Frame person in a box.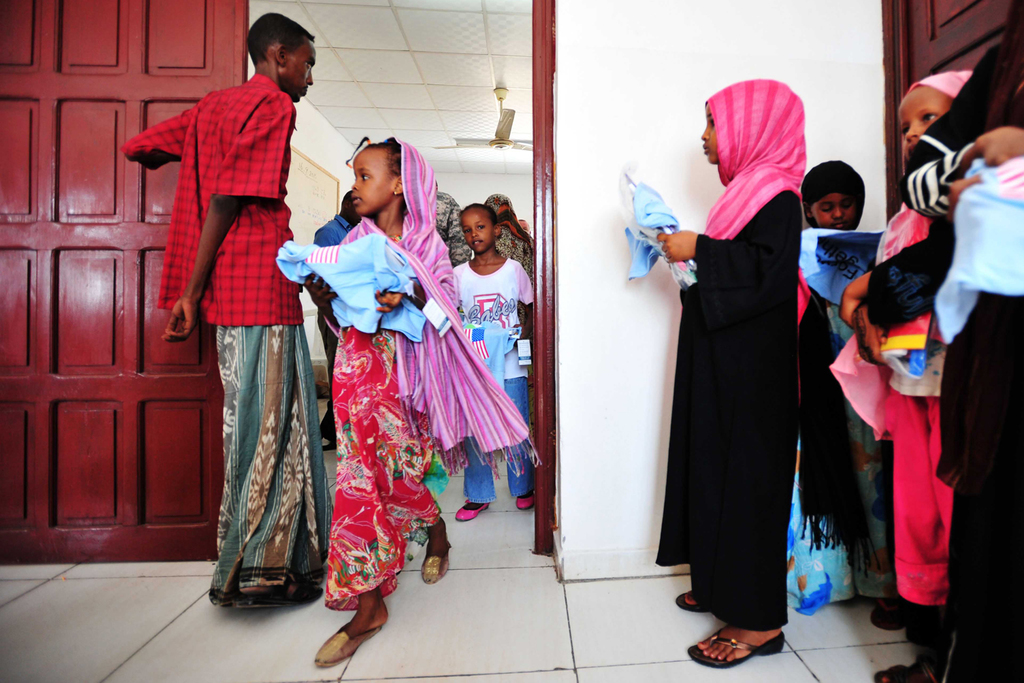
<box>647,81,808,673</box>.
